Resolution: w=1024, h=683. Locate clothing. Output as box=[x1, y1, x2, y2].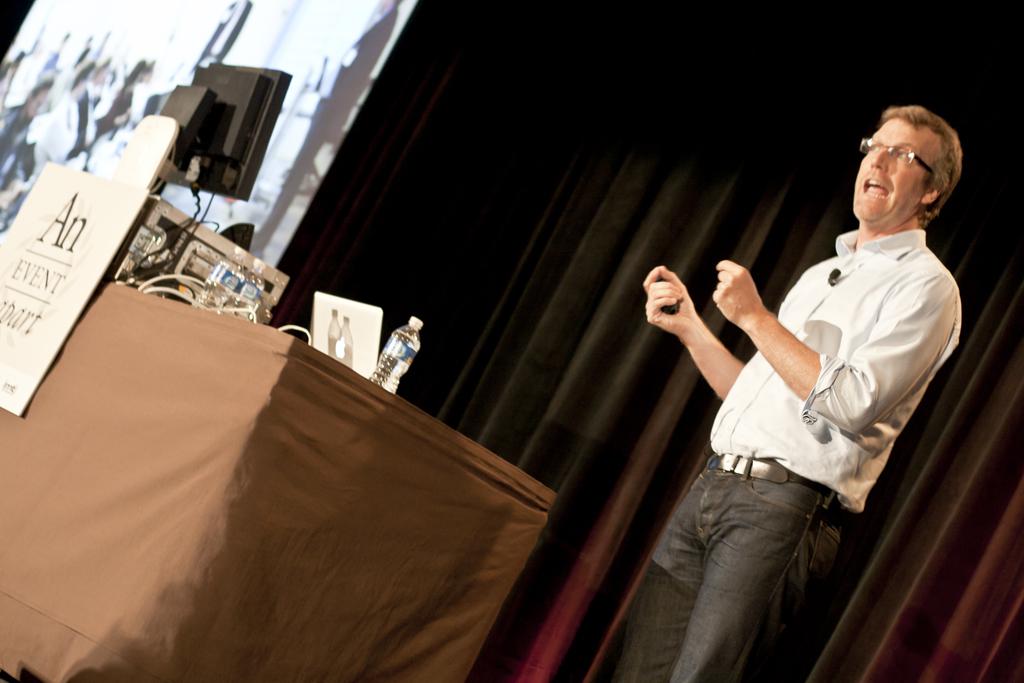
box=[746, 179, 953, 532].
